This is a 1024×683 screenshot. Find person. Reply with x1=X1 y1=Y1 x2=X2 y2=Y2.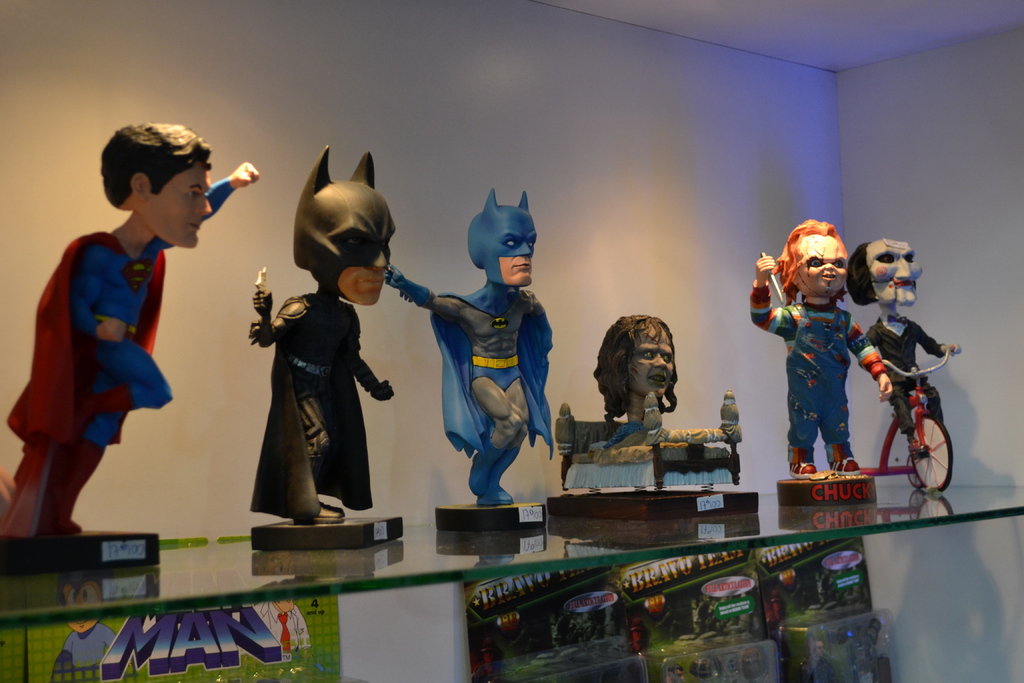
x1=801 y1=638 x2=836 y2=682.
